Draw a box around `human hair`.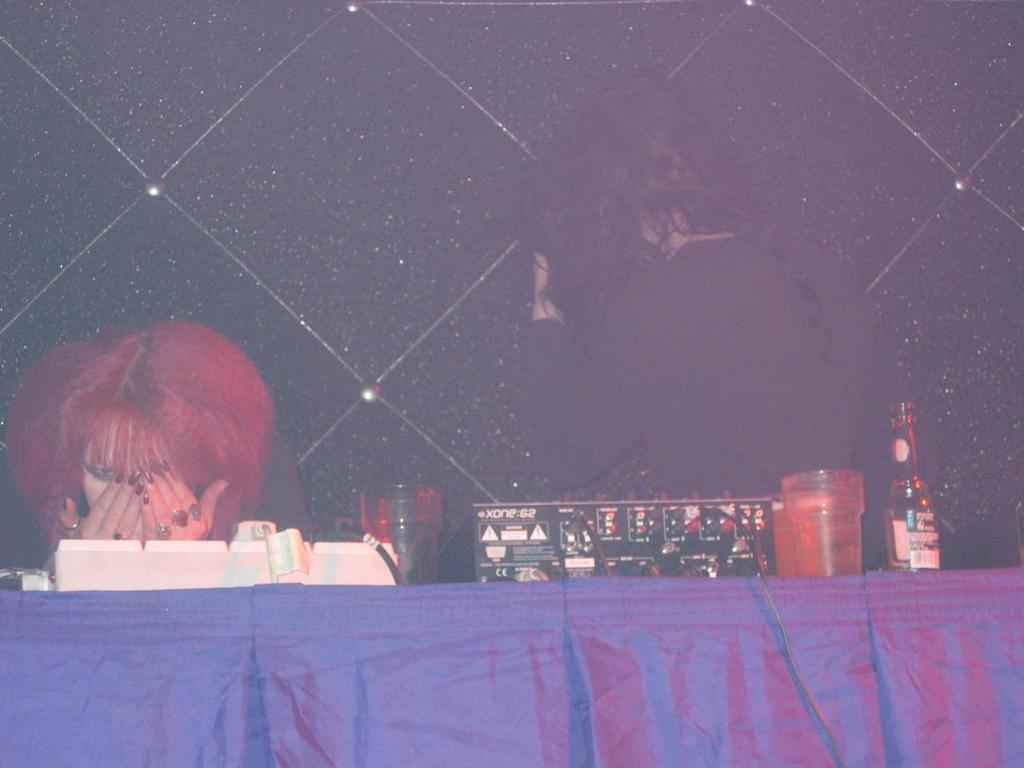
43/305/268/557.
